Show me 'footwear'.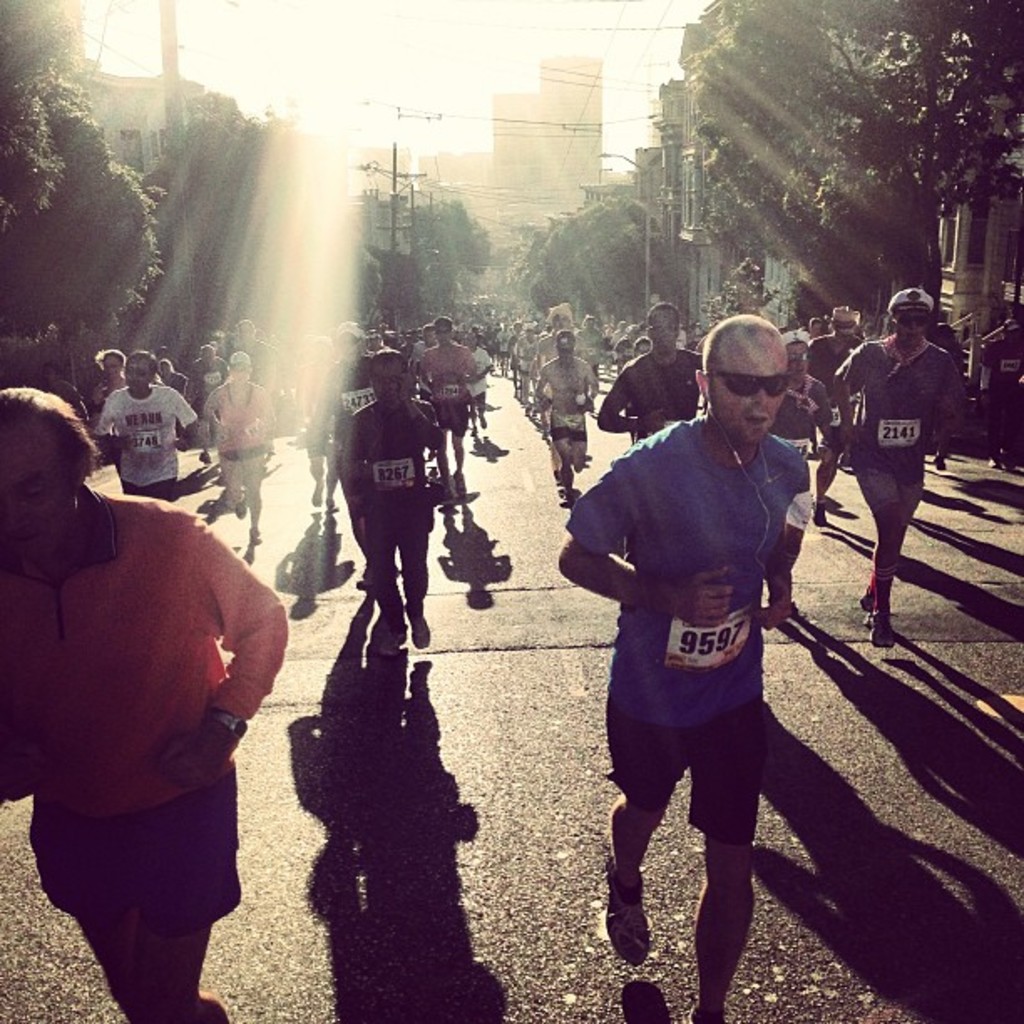
'footwear' is here: region(602, 868, 643, 964).
